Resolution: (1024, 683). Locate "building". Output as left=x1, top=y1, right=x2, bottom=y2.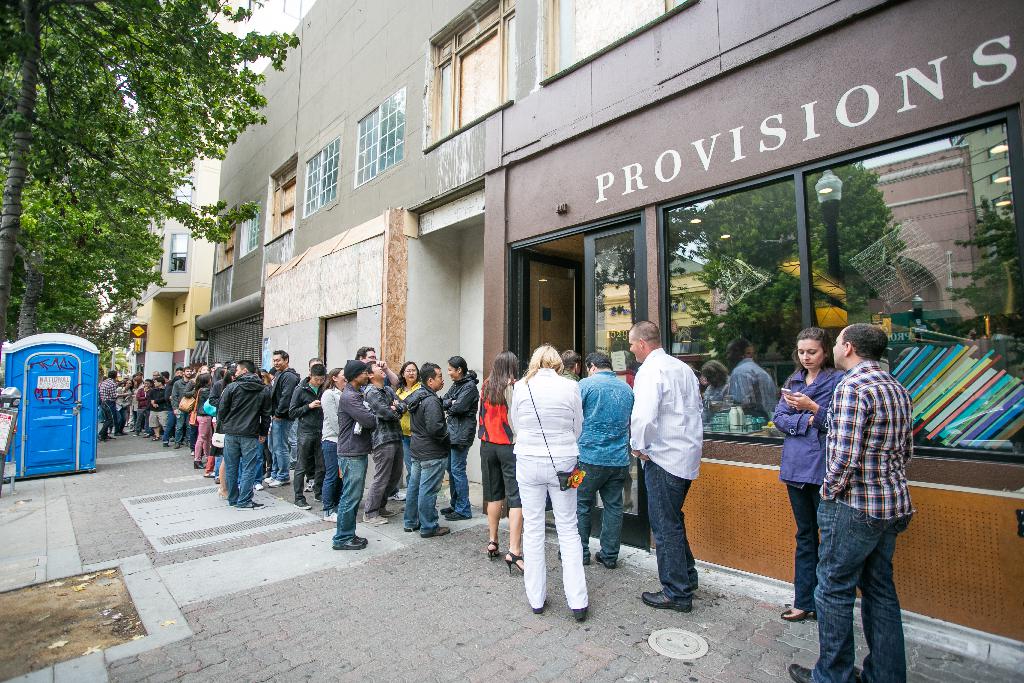
left=485, top=0, right=1023, bottom=655.
